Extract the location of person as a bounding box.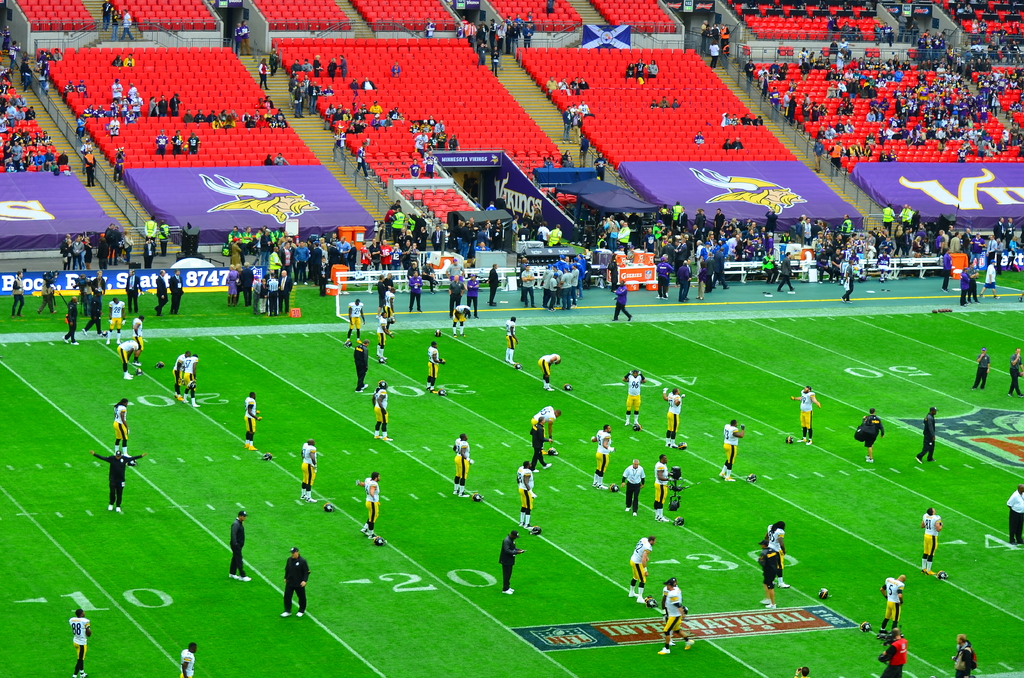
l=408, t=267, r=428, b=314.
